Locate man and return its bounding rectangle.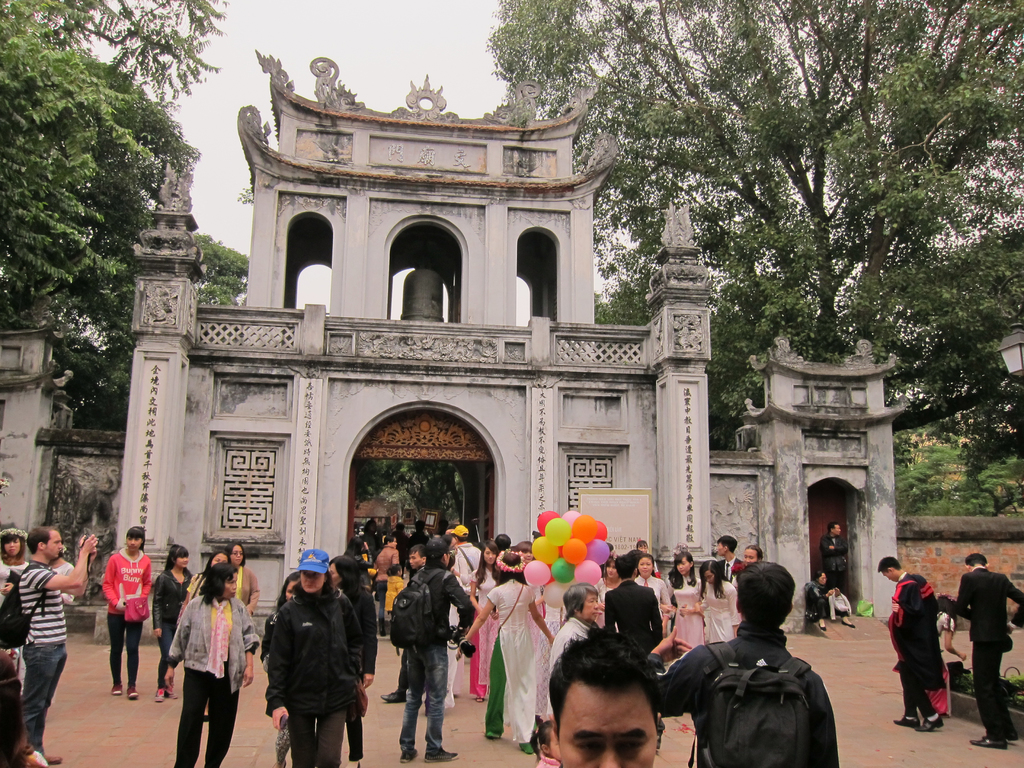
Rect(955, 550, 1023, 748).
